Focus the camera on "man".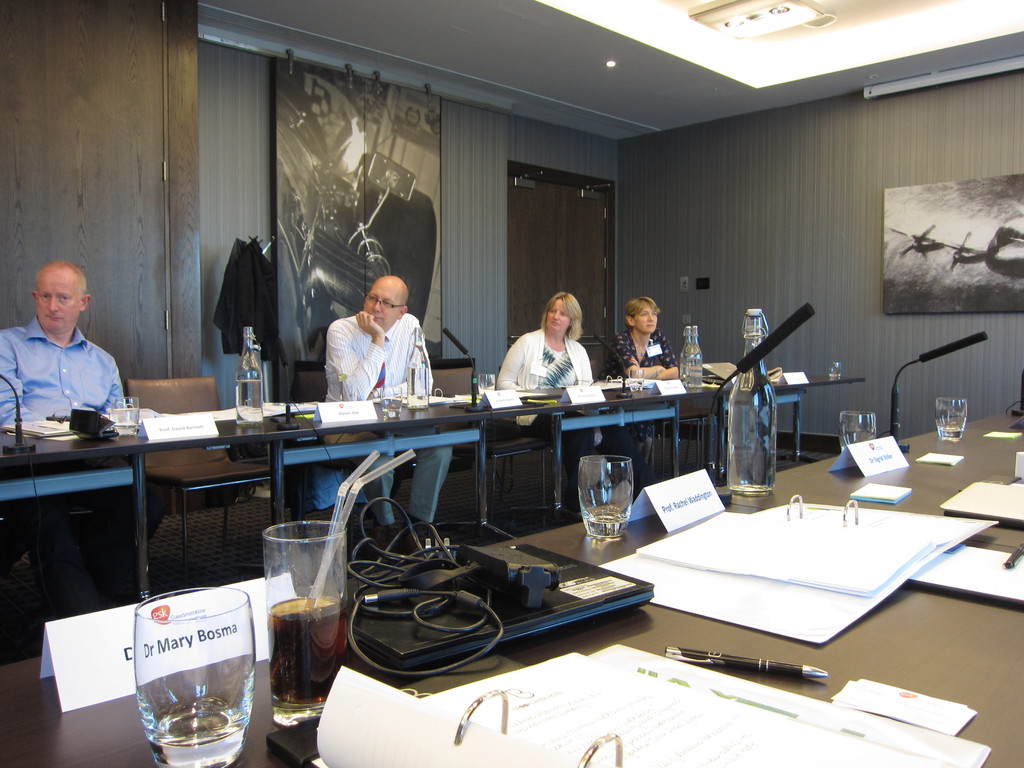
Focus region: box(2, 246, 135, 470).
